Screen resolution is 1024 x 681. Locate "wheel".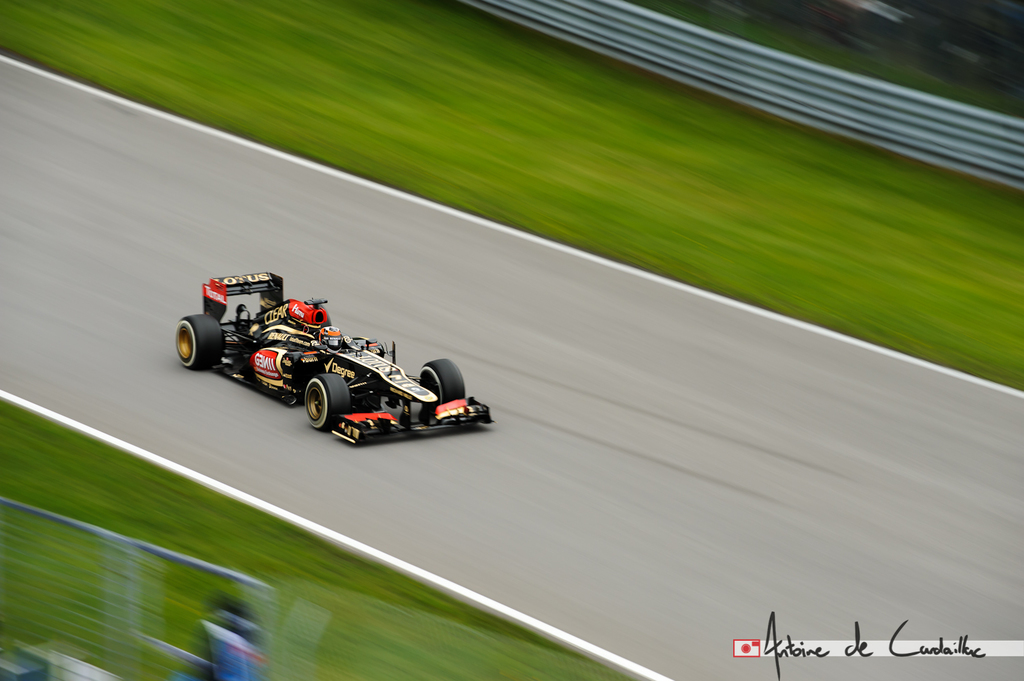
BBox(171, 313, 225, 368).
